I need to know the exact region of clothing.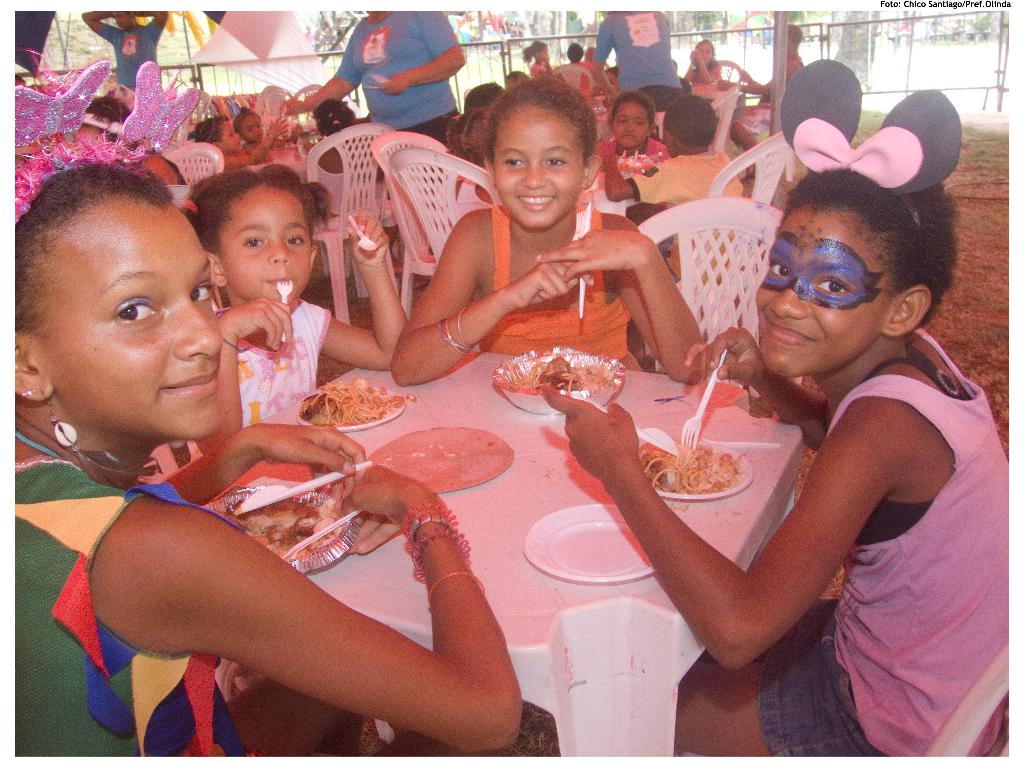
Region: (576, 11, 686, 101).
